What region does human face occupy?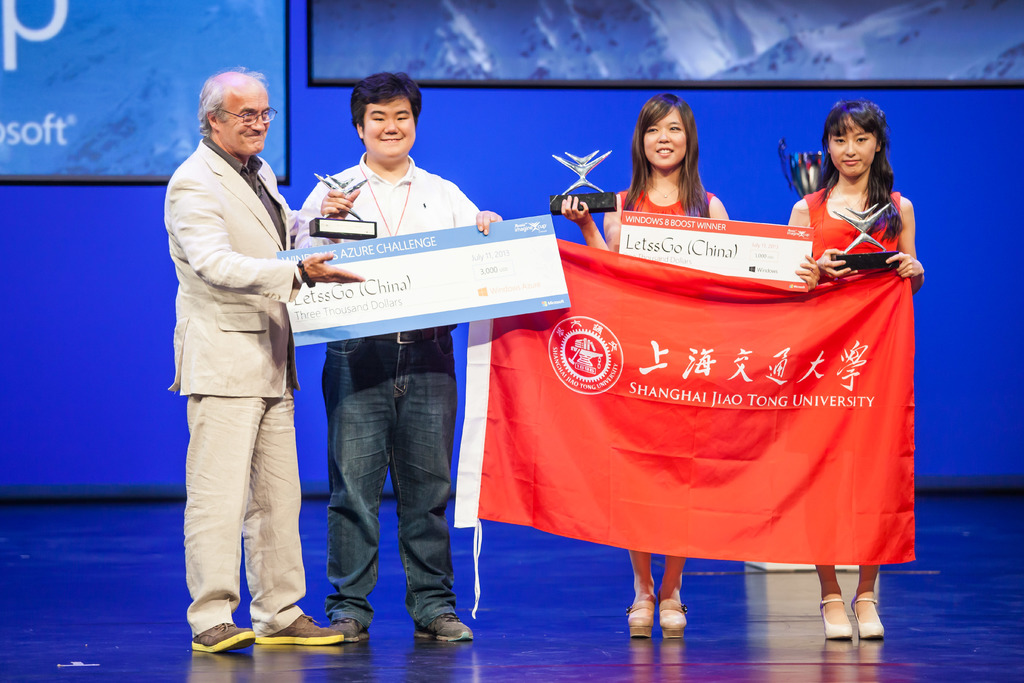
[643,104,687,169].
